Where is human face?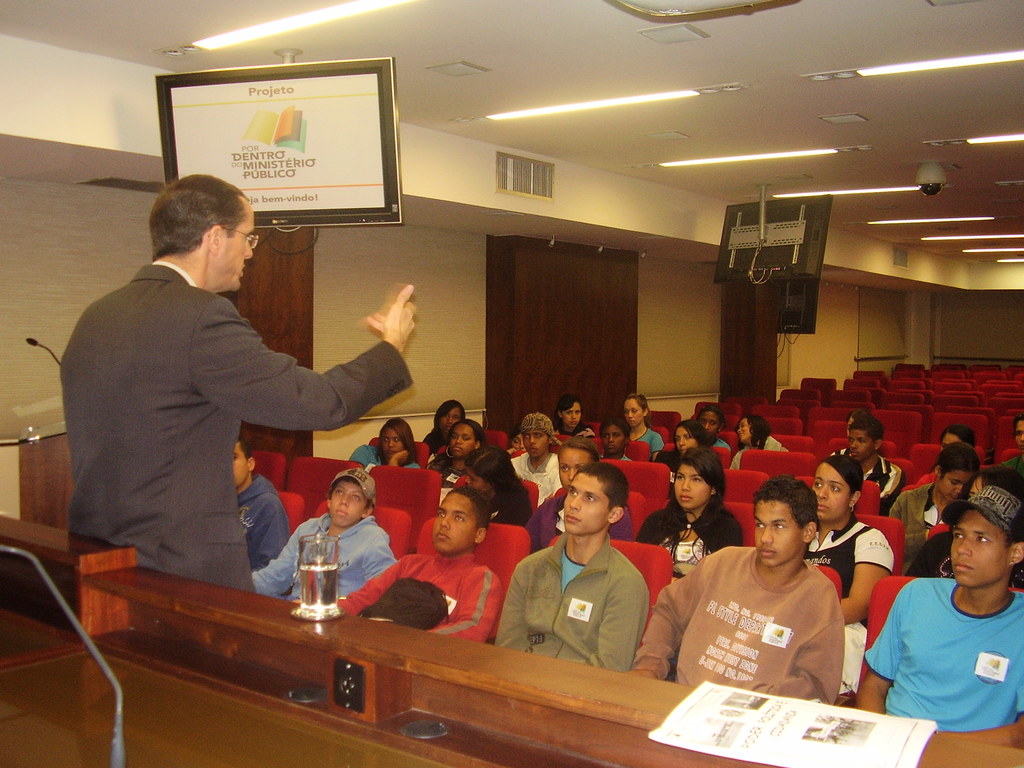
{"x1": 230, "y1": 442, "x2": 250, "y2": 488}.
